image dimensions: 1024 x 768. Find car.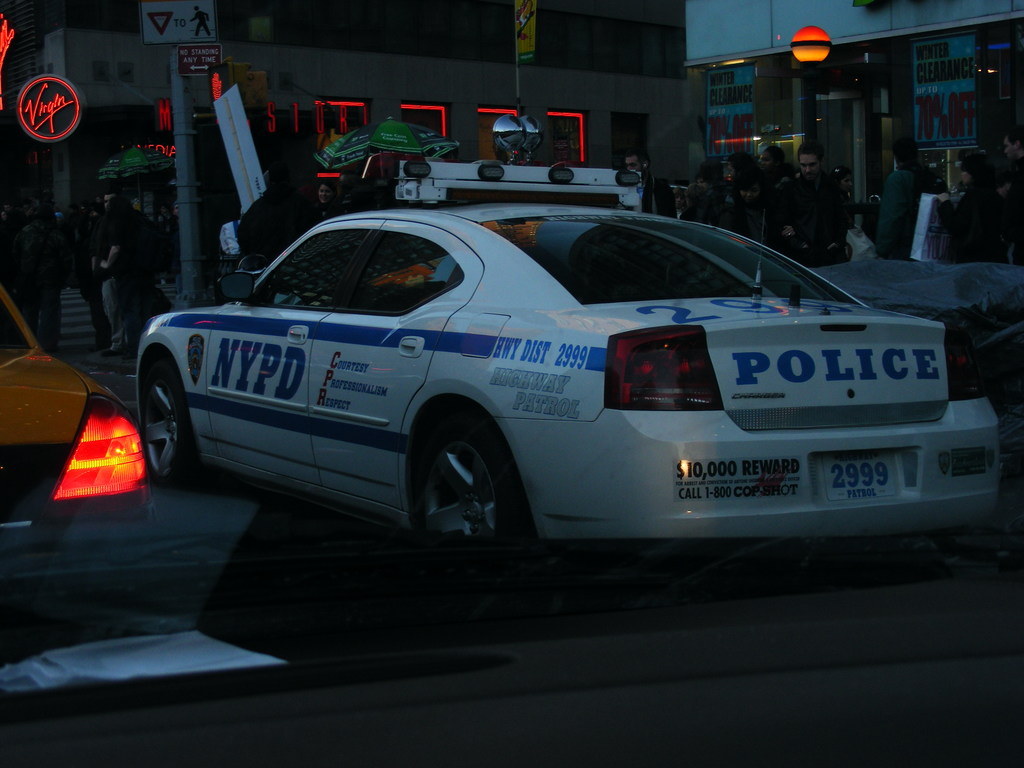
detection(0, 285, 148, 523).
